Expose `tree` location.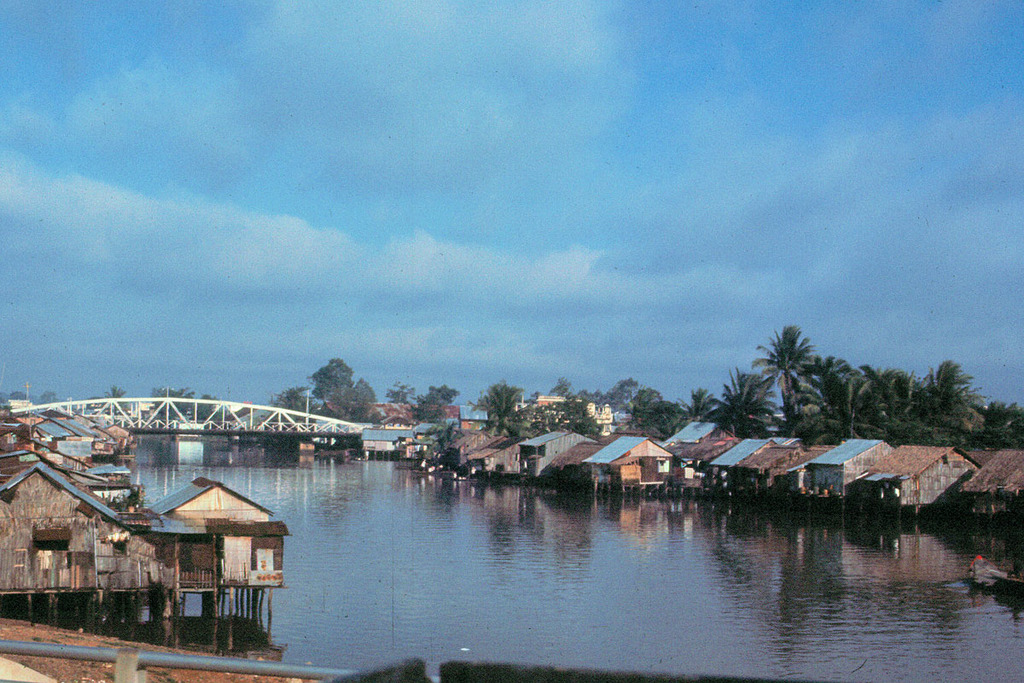
Exposed at select_region(759, 318, 836, 413).
